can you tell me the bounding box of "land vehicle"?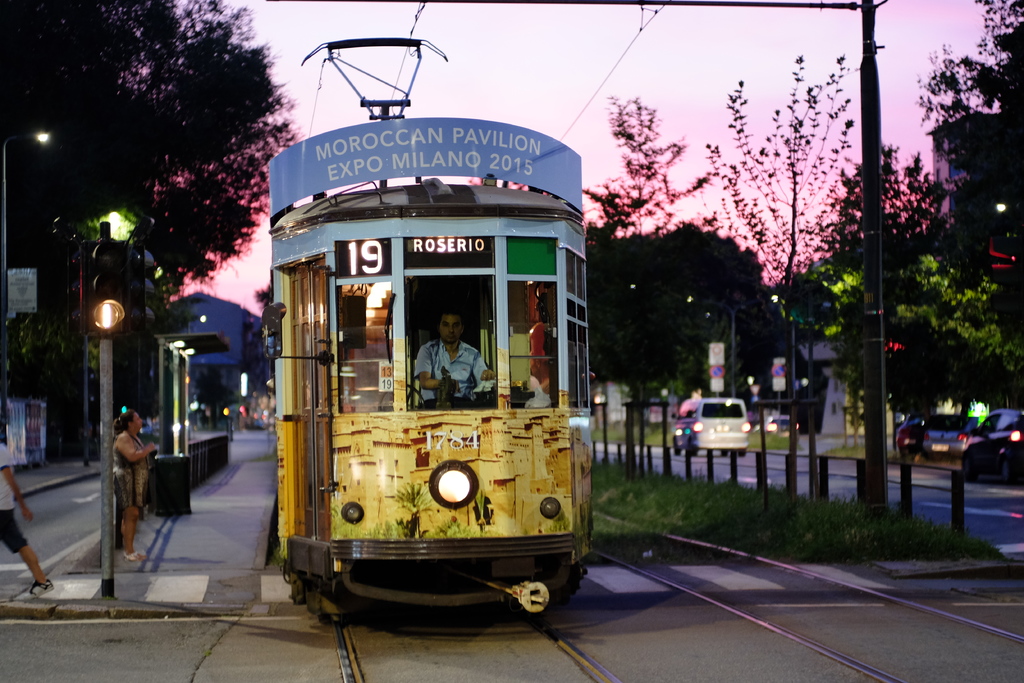
<region>897, 413, 963, 465</region>.
